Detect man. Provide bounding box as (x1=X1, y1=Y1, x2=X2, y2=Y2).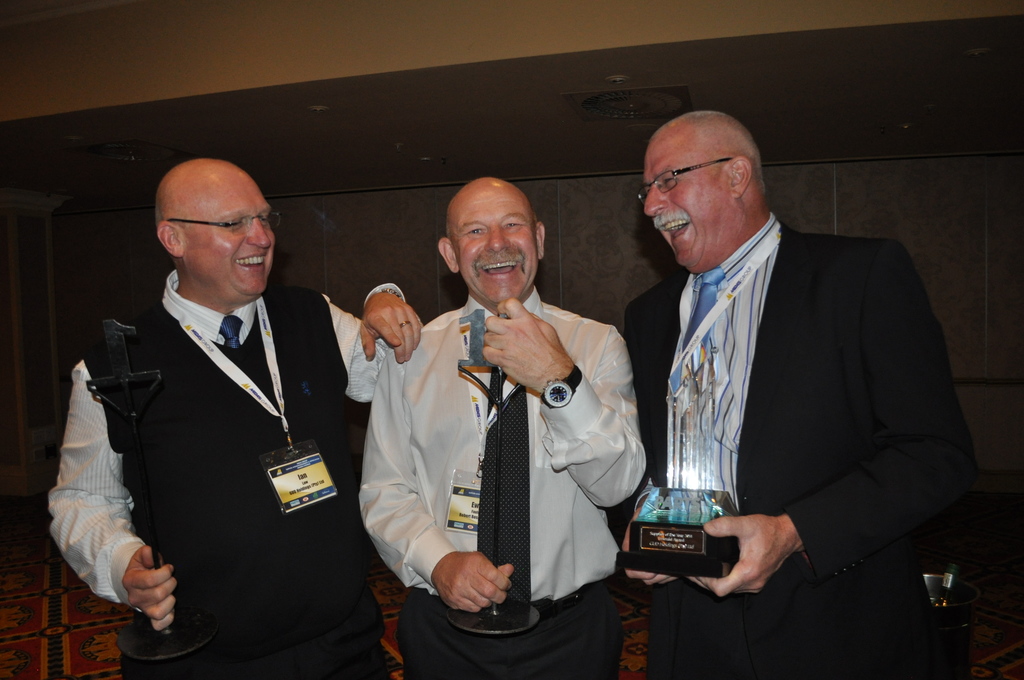
(x1=377, y1=177, x2=652, y2=673).
